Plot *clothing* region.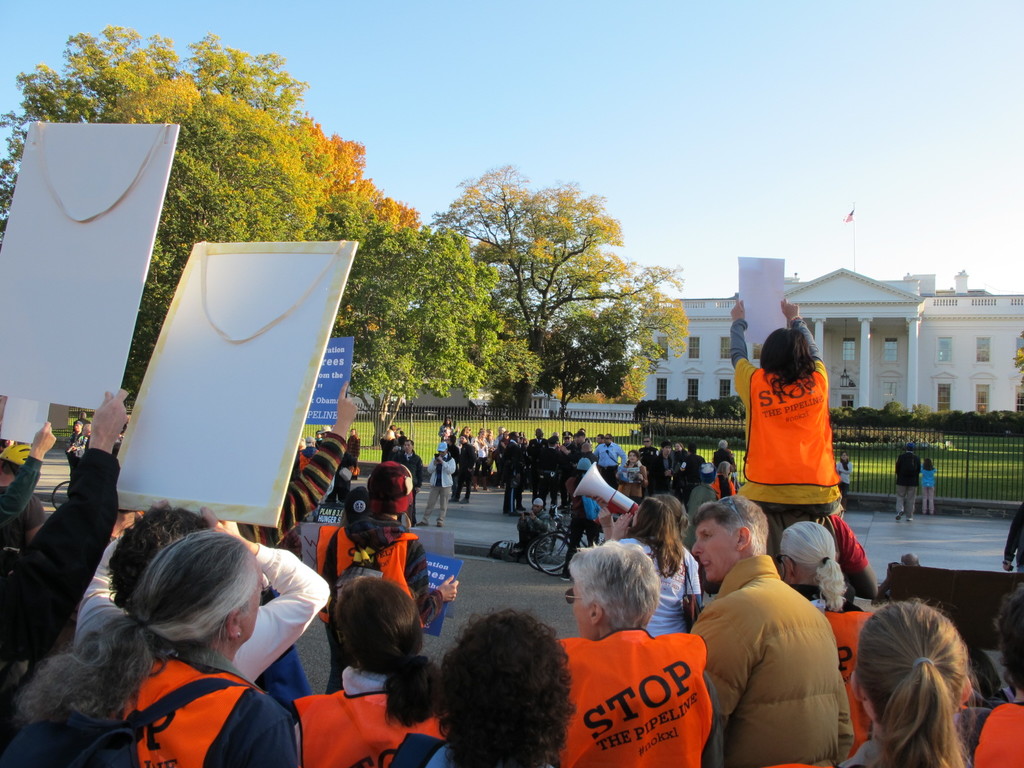
Plotted at x1=317 y1=512 x2=444 y2=654.
